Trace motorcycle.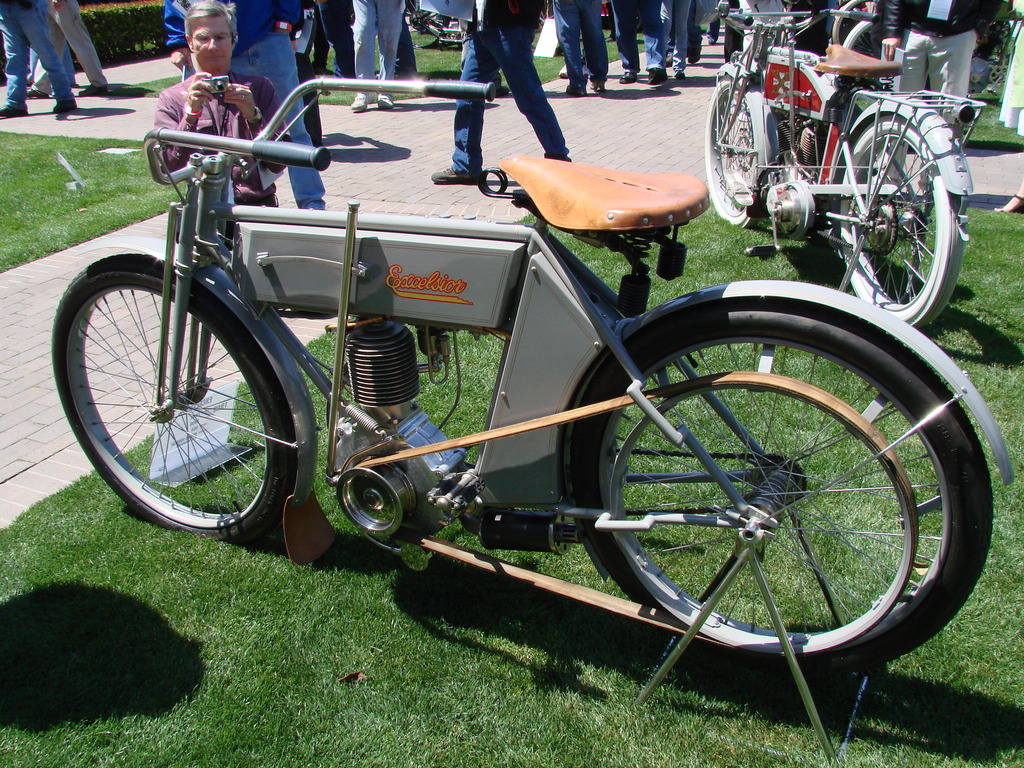
Traced to (x1=687, y1=22, x2=991, y2=326).
